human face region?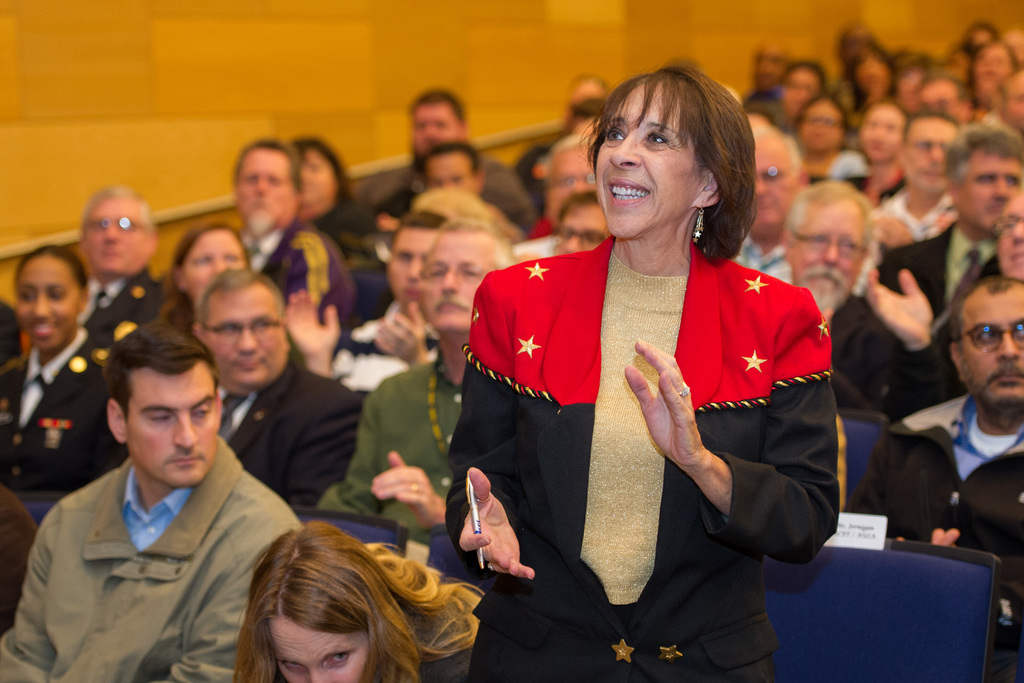
bbox=(799, 105, 847, 149)
